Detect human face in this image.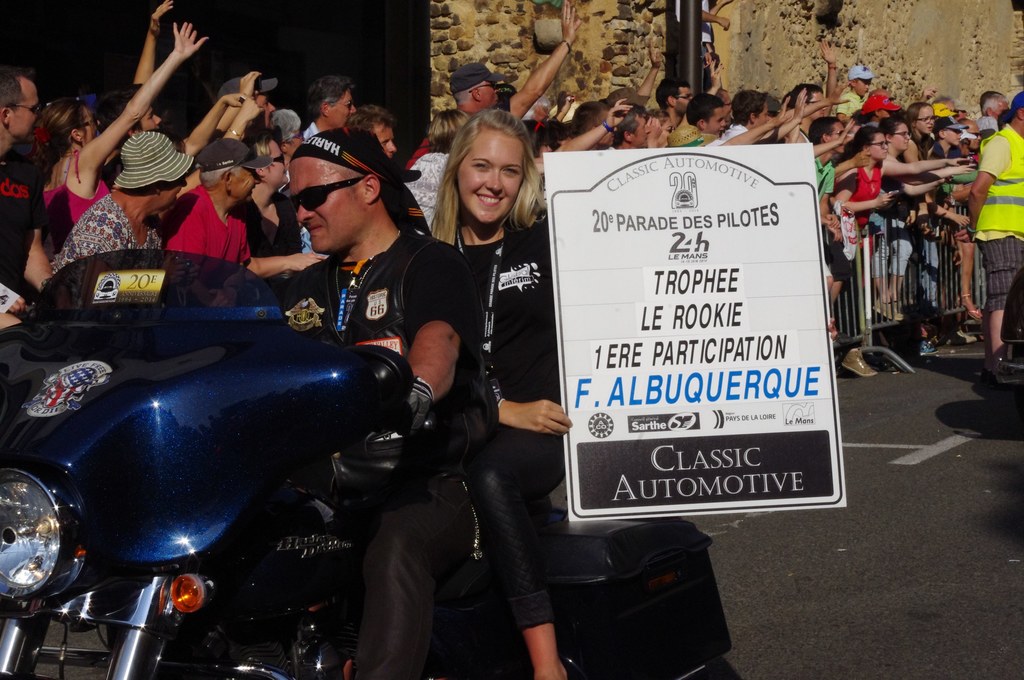
Detection: box=[464, 72, 500, 117].
